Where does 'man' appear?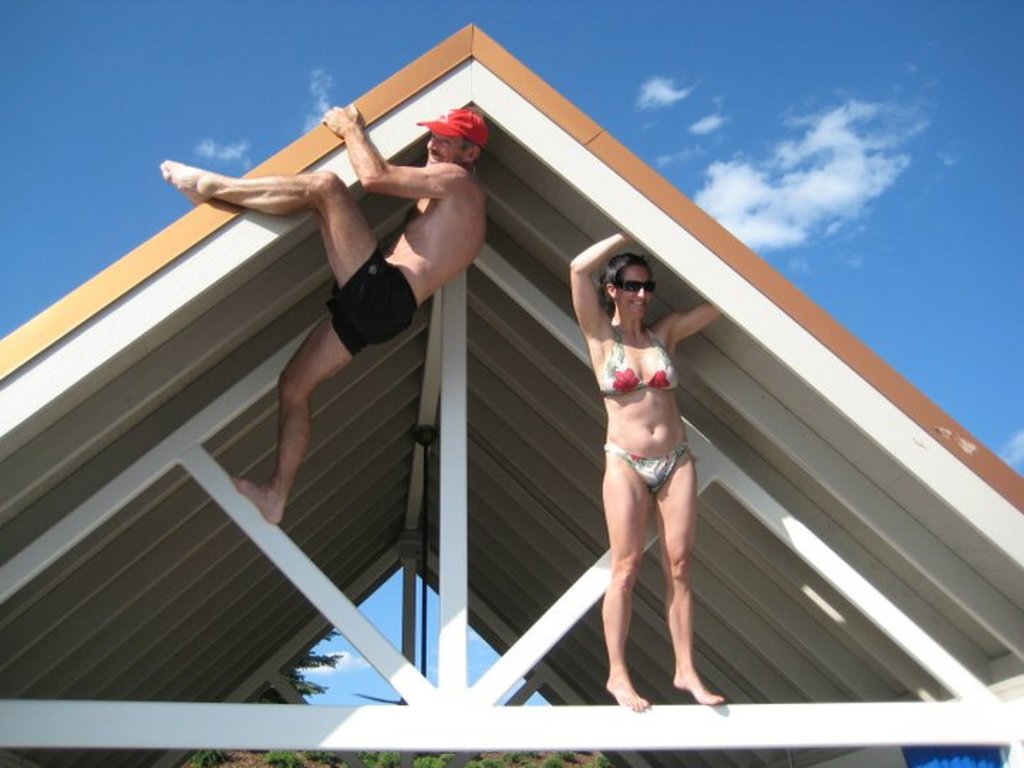
Appears at <bbox>188, 91, 498, 566</bbox>.
